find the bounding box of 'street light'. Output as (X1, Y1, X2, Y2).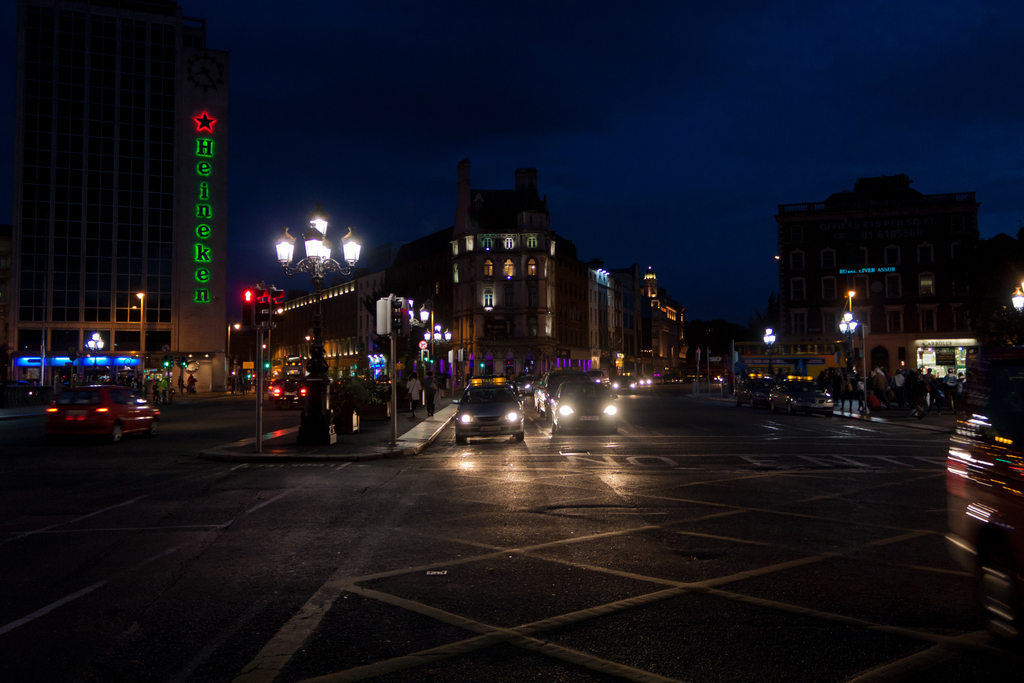
(419, 299, 439, 355).
